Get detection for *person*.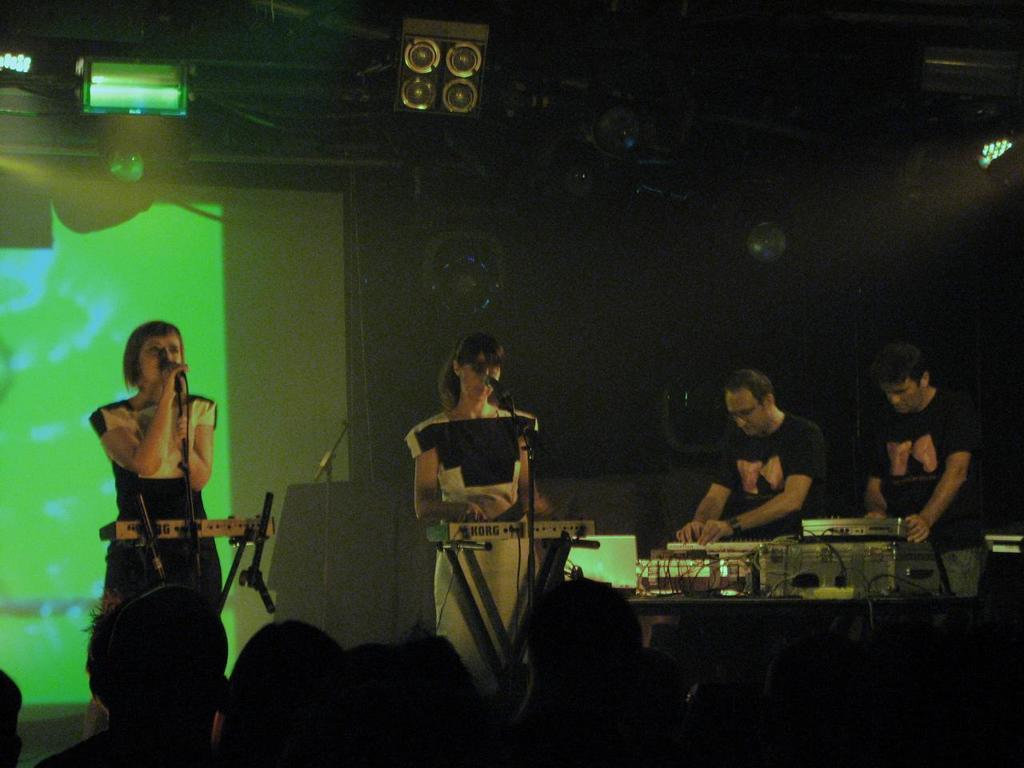
Detection: (left=671, top=370, right=829, bottom=538).
